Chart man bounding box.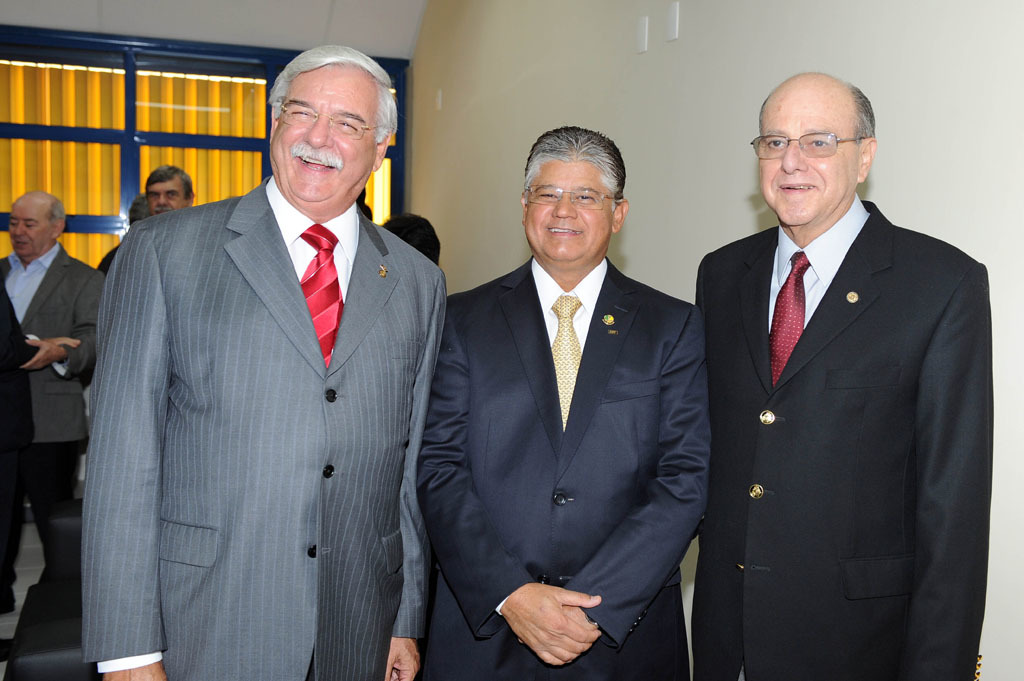
Charted: [379, 202, 442, 266].
